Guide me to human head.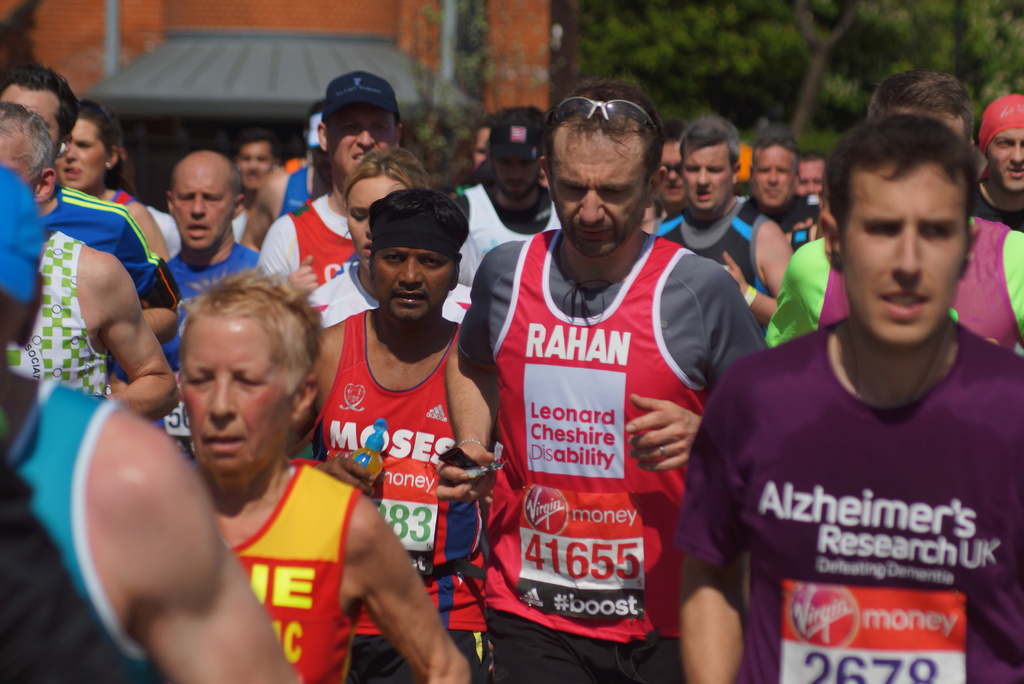
Guidance: locate(340, 151, 428, 269).
